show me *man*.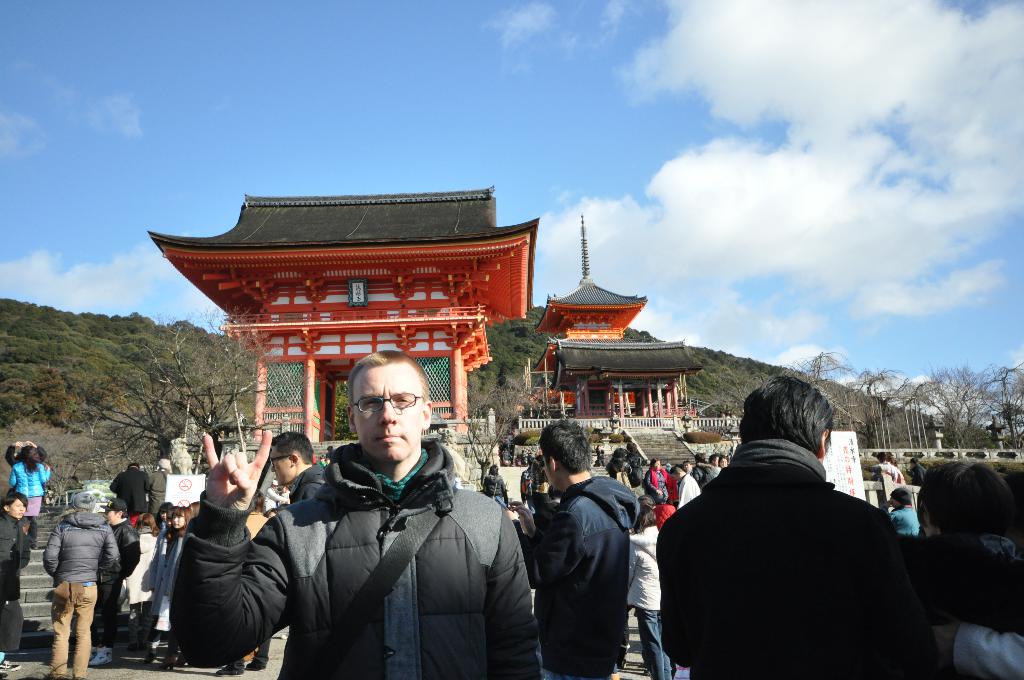
*man* is here: <bbox>500, 408, 640, 679</bbox>.
